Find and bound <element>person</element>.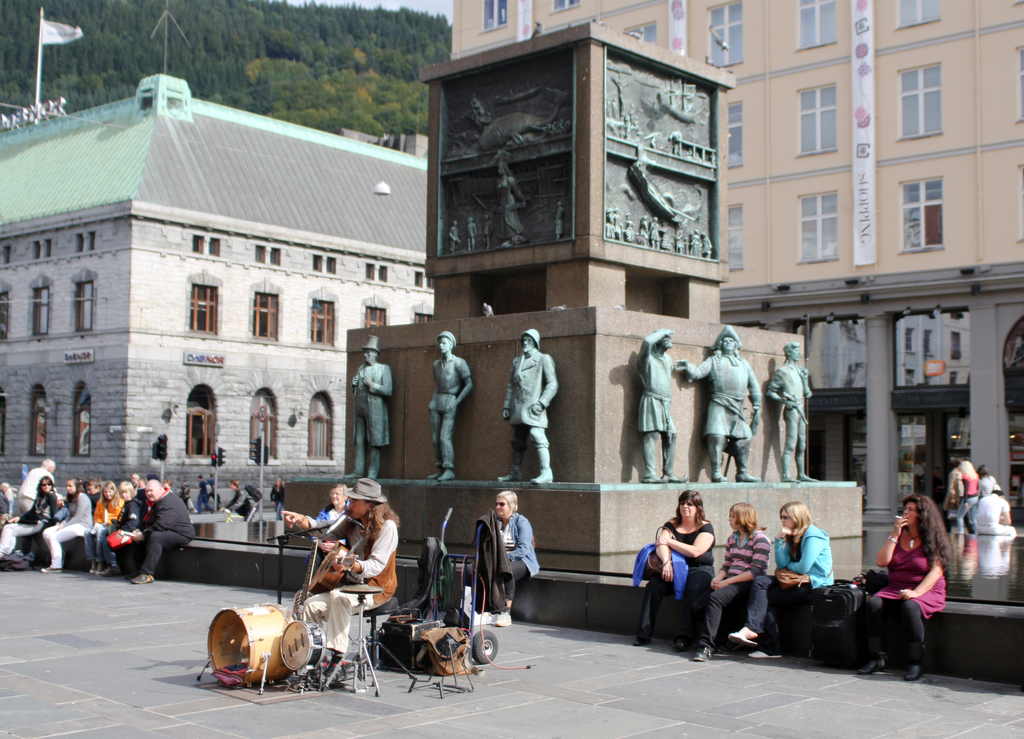
Bound: (1, 480, 11, 521).
